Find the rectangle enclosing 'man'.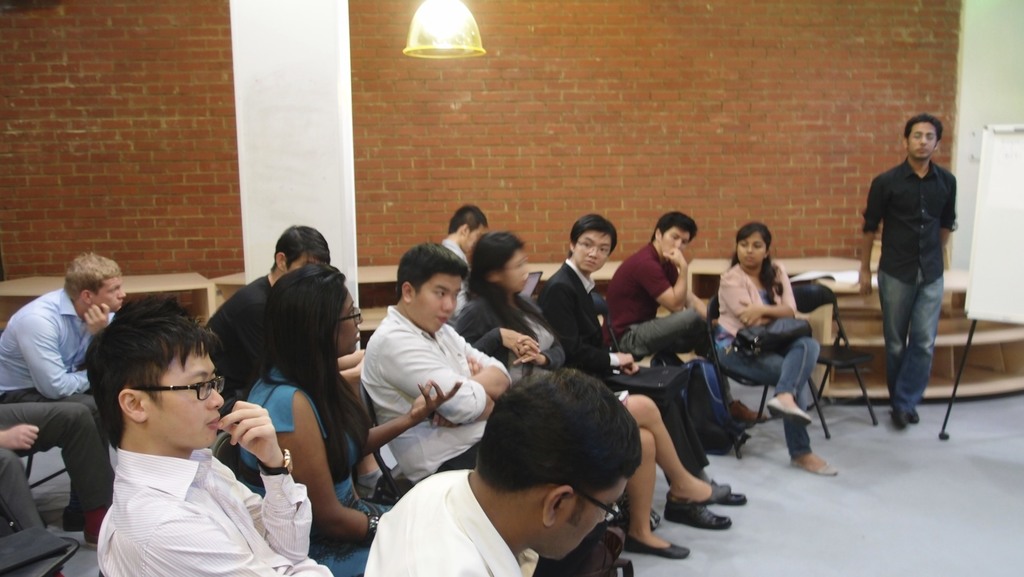
[x1=364, y1=238, x2=519, y2=487].
